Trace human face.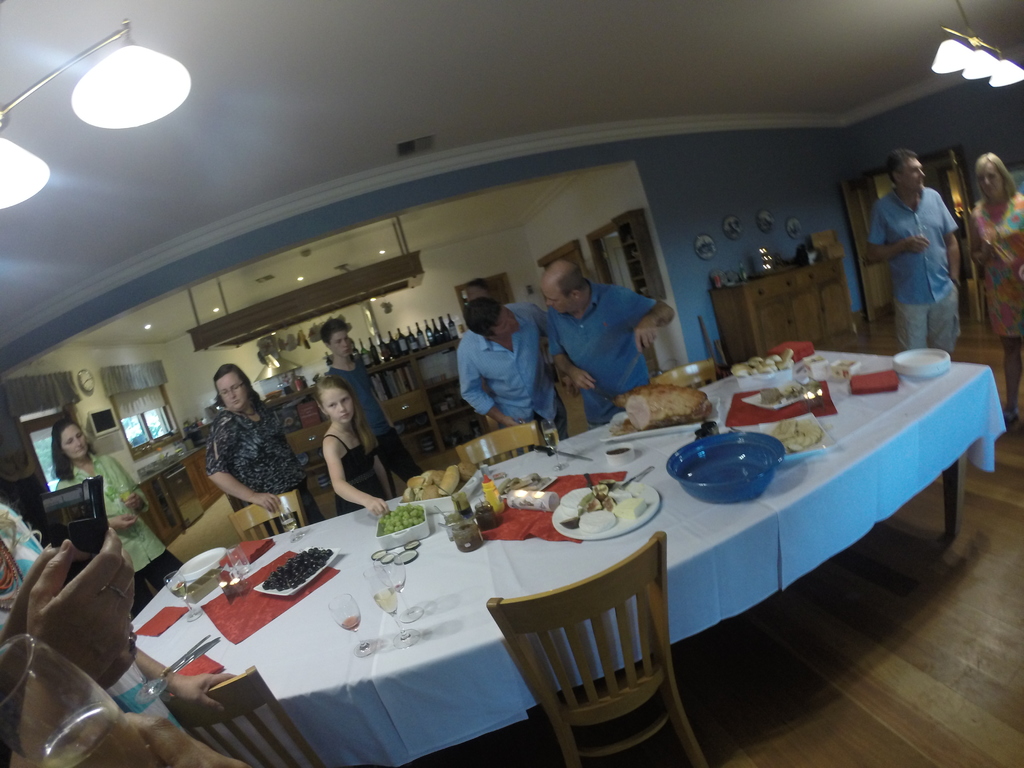
Traced to [left=215, top=367, right=255, bottom=417].
